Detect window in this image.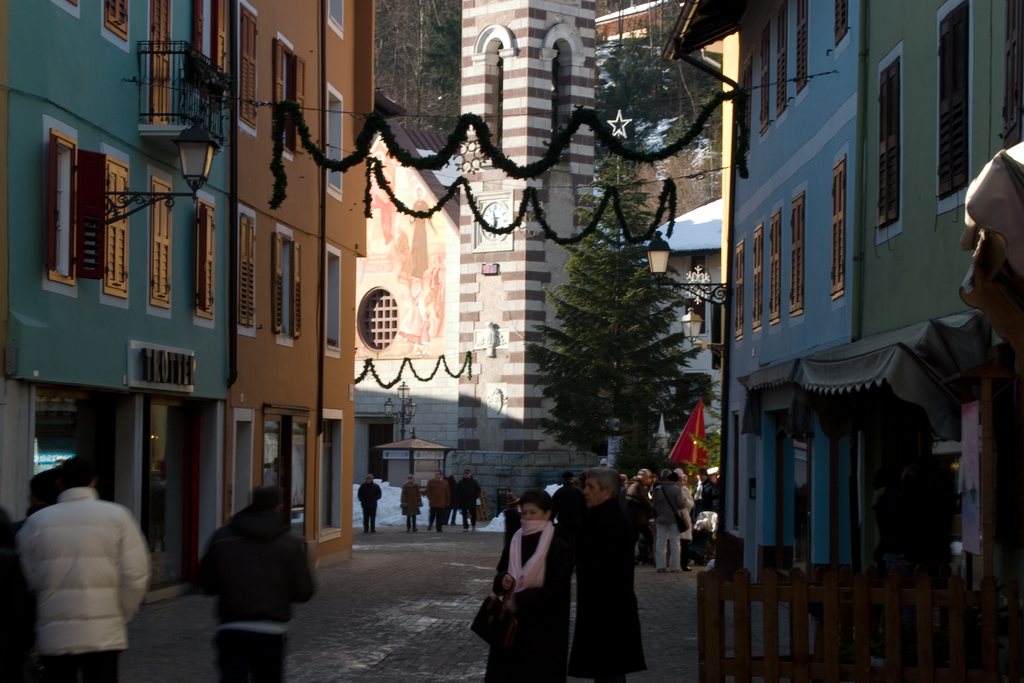
Detection: 240,3,256,129.
